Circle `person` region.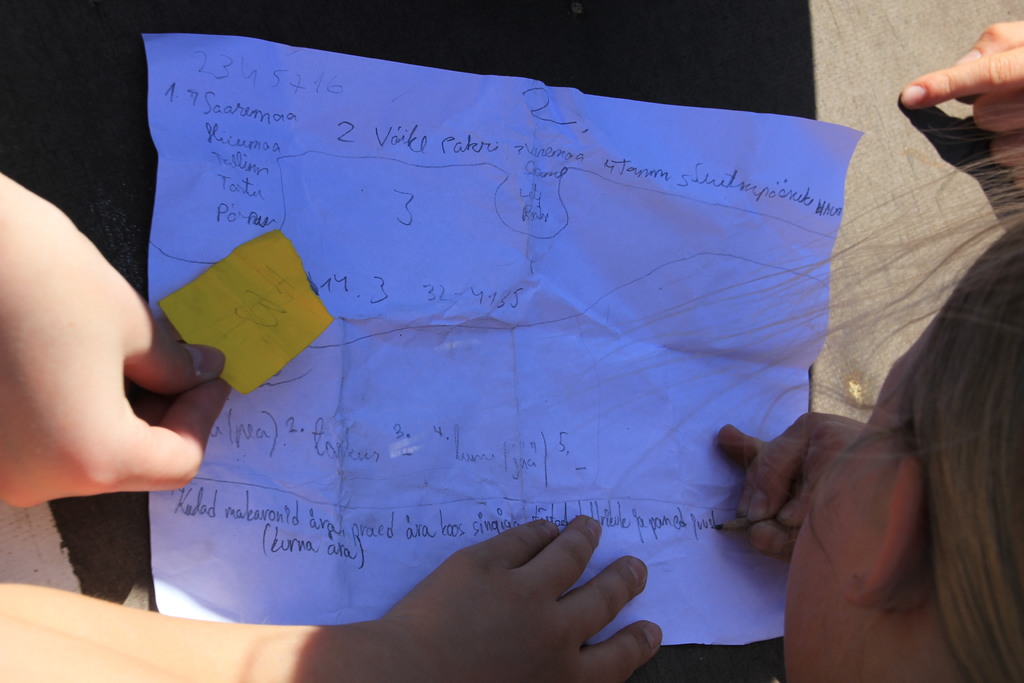
Region: [0,172,663,682].
